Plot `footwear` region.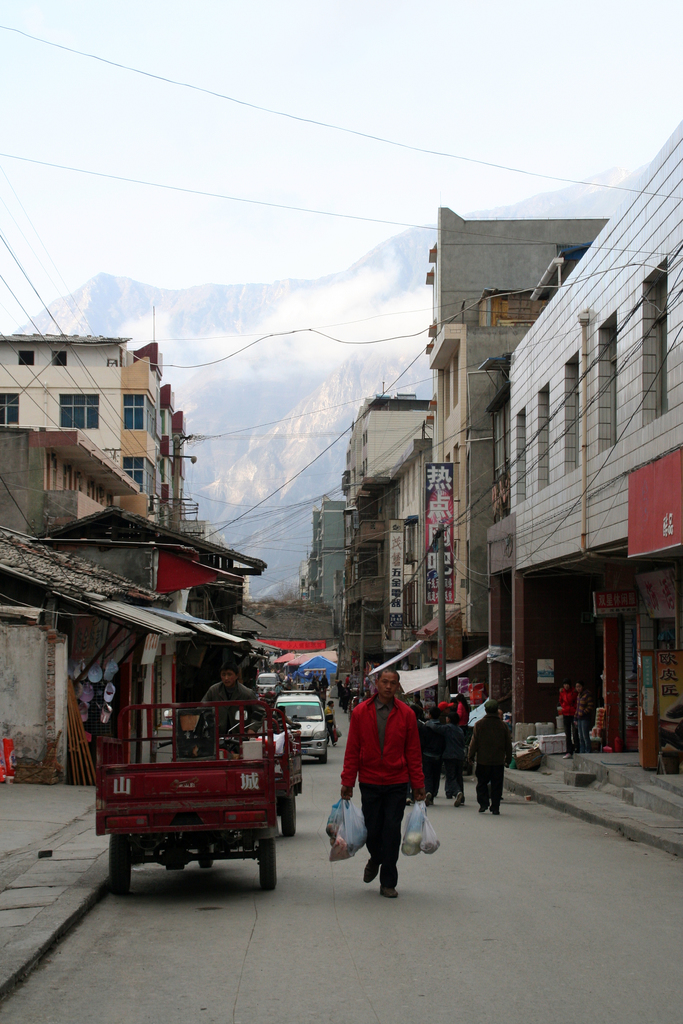
Plotted at (x1=475, y1=799, x2=489, y2=811).
